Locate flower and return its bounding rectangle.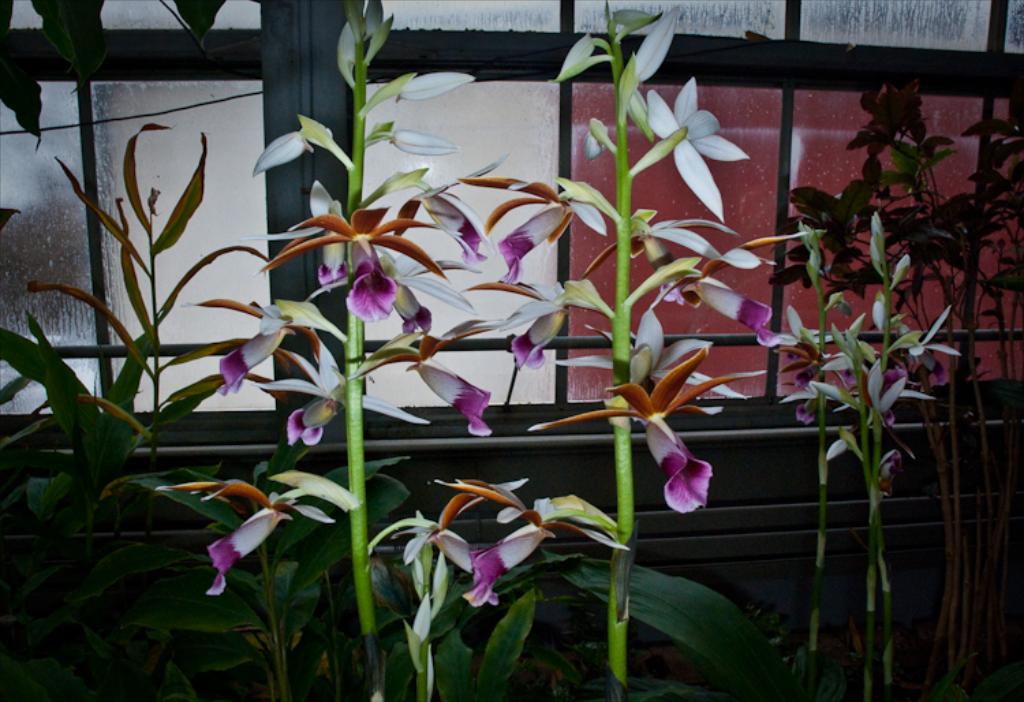
bbox=[202, 497, 291, 597].
